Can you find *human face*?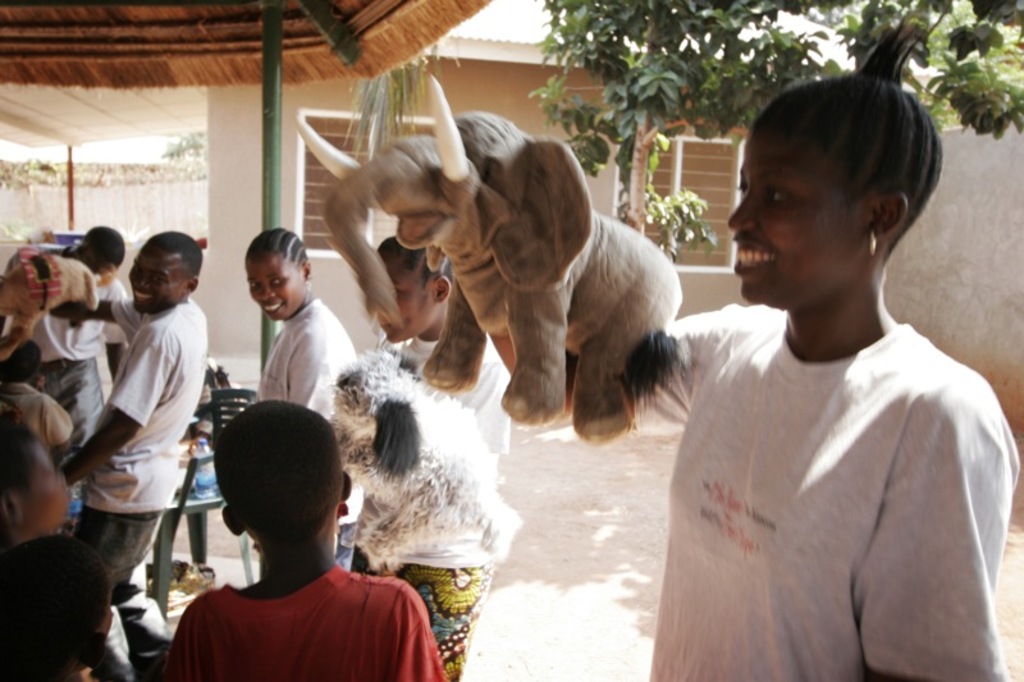
Yes, bounding box: [left=247, top=252, right=307, bottom=320].
